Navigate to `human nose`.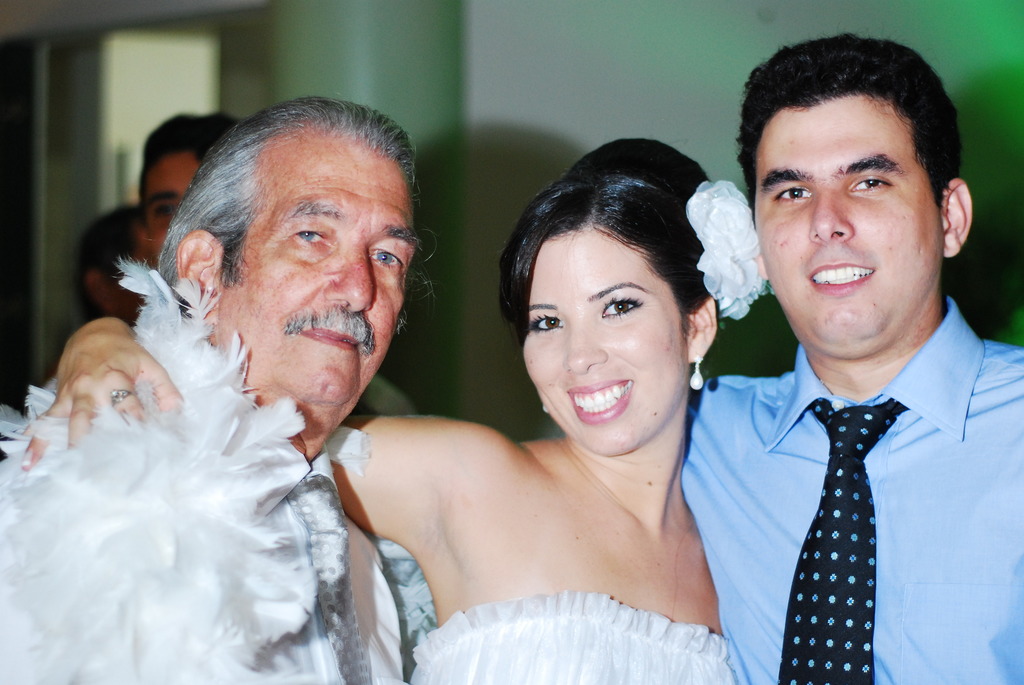
Navigation target: x1=808 y1=188 x2=854 y2=243.
